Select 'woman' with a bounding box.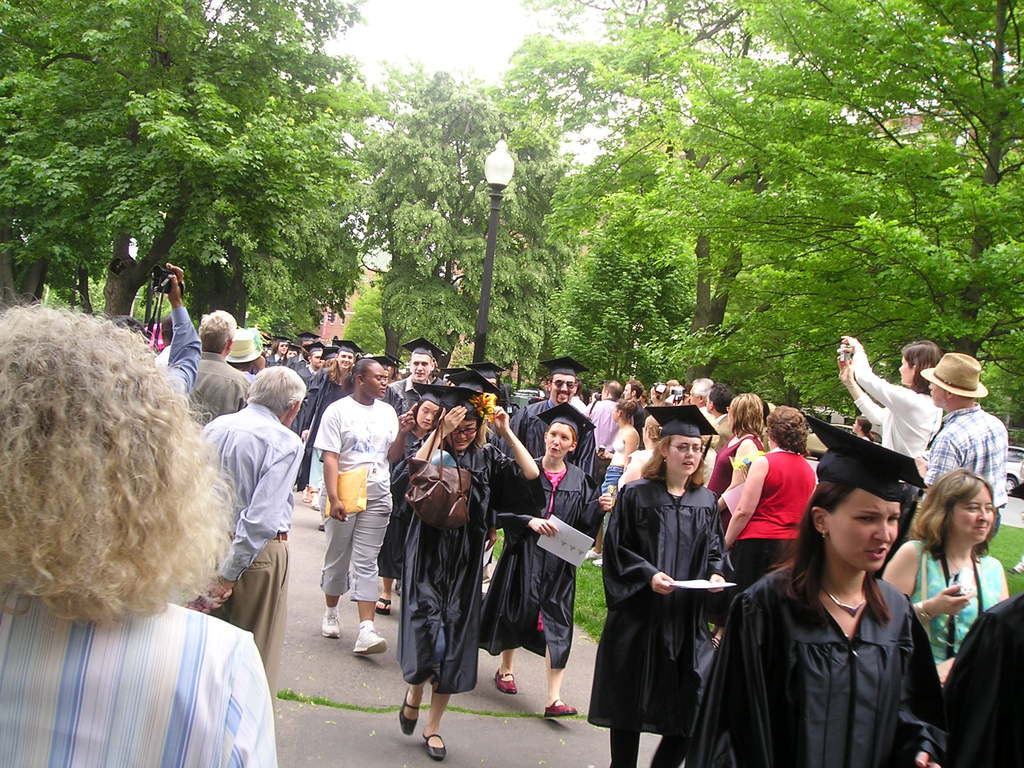
721:404:826:599.
